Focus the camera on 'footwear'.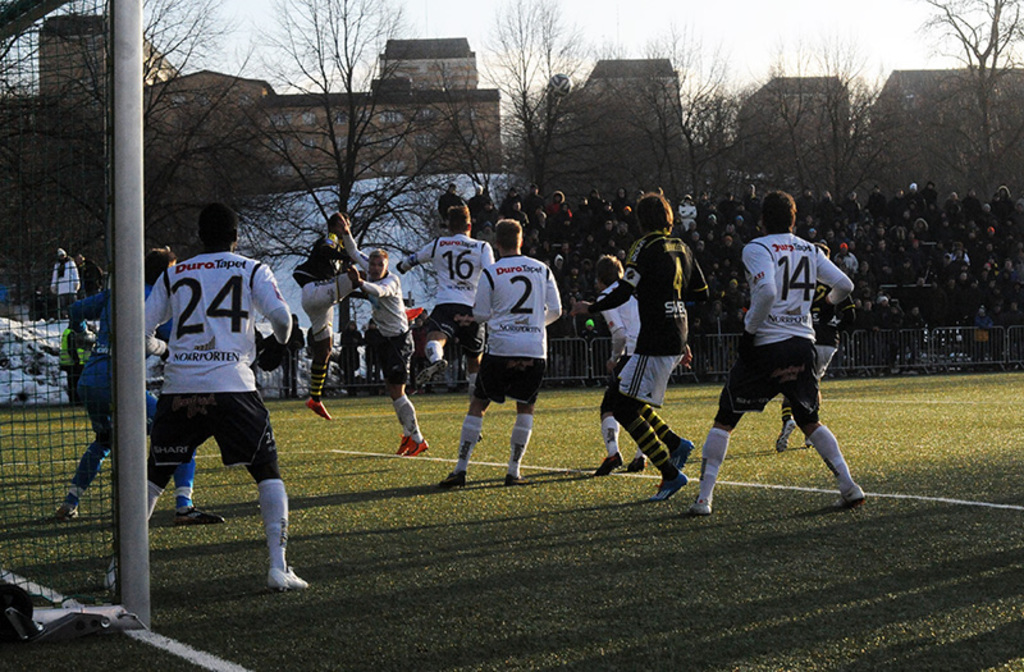
Focus region: select_region(266, 563, 311, 591).
